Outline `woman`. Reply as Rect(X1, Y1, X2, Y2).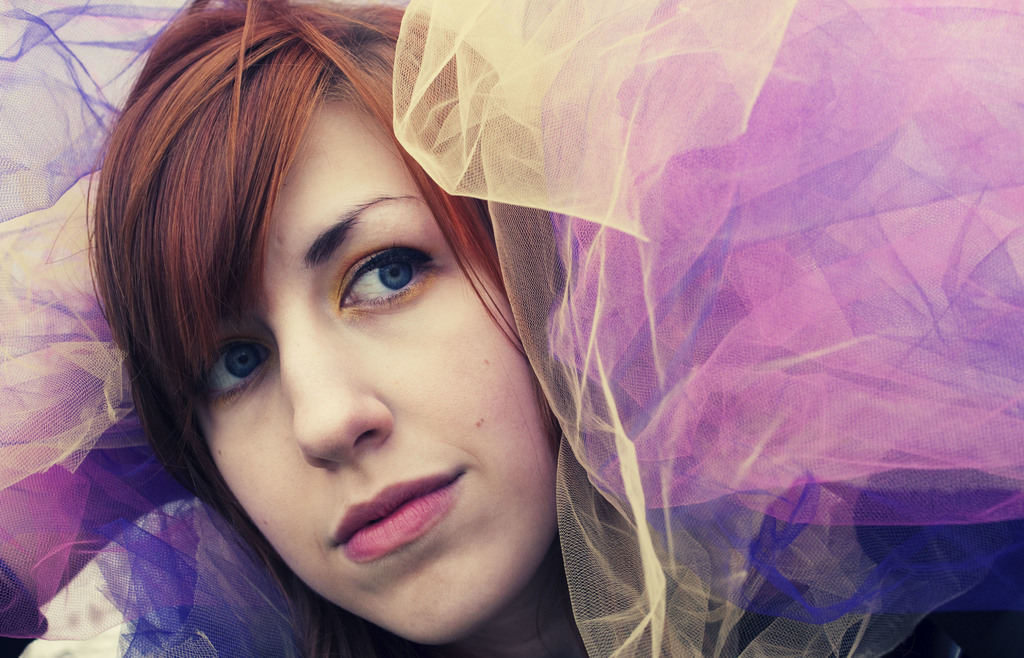
Rect(30, 25, 663, 651).
